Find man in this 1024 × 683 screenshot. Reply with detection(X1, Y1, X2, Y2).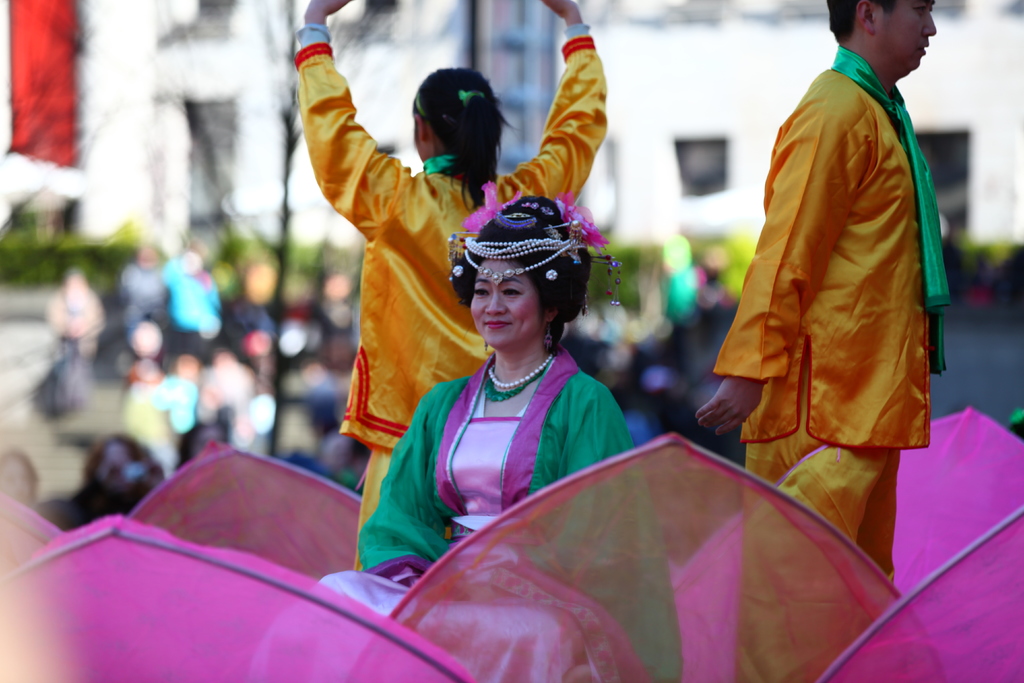
detection(696, 0, 954, 589).
